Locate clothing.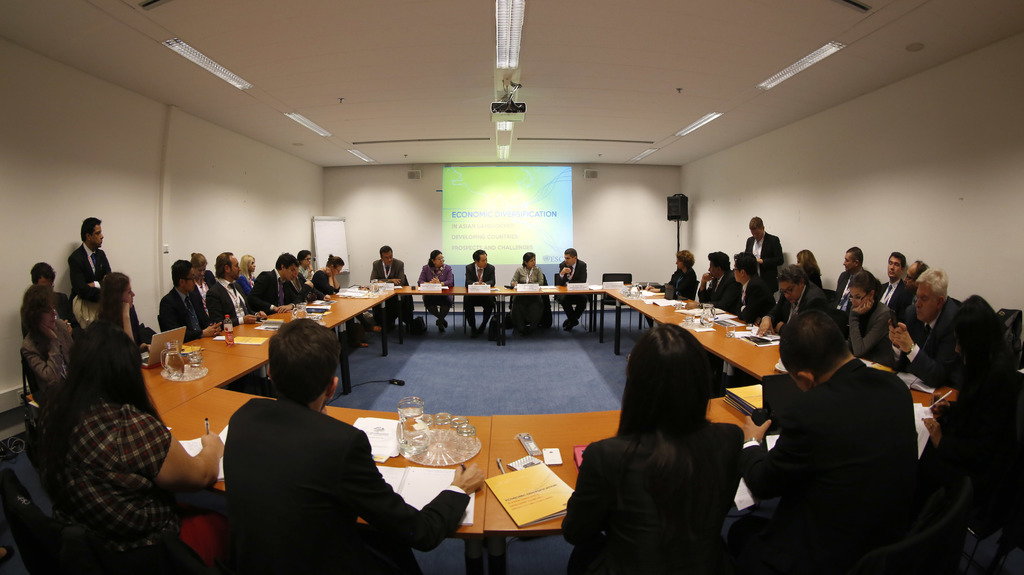
Bounding box: 371, 253, 410, 323.
